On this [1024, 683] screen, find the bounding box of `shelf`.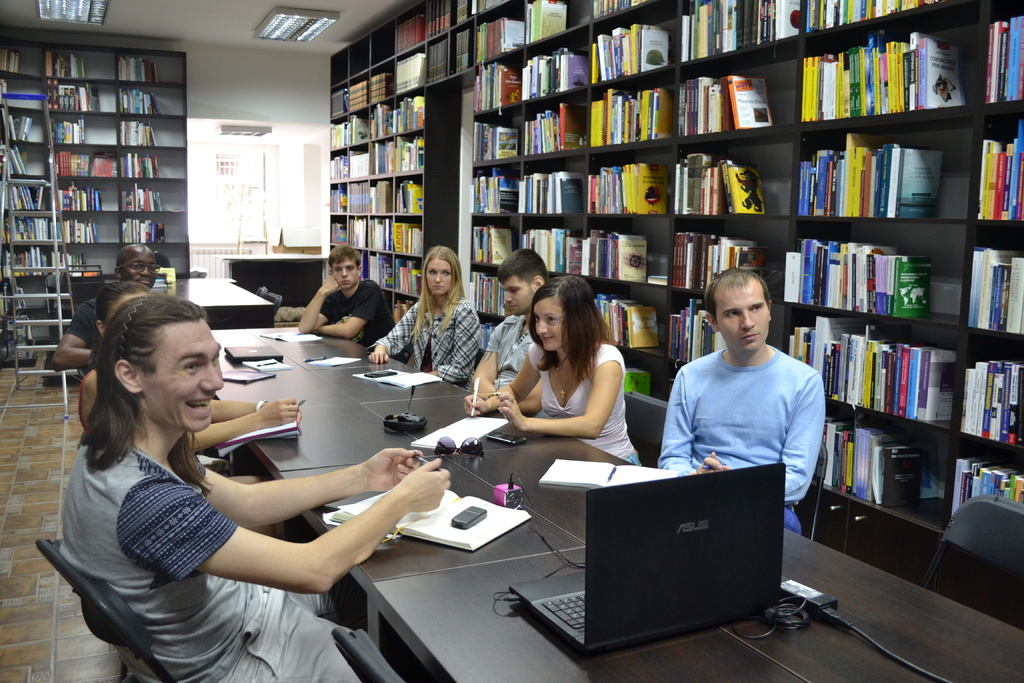
Bounding box: BBox(465, 111, 522, 167).
